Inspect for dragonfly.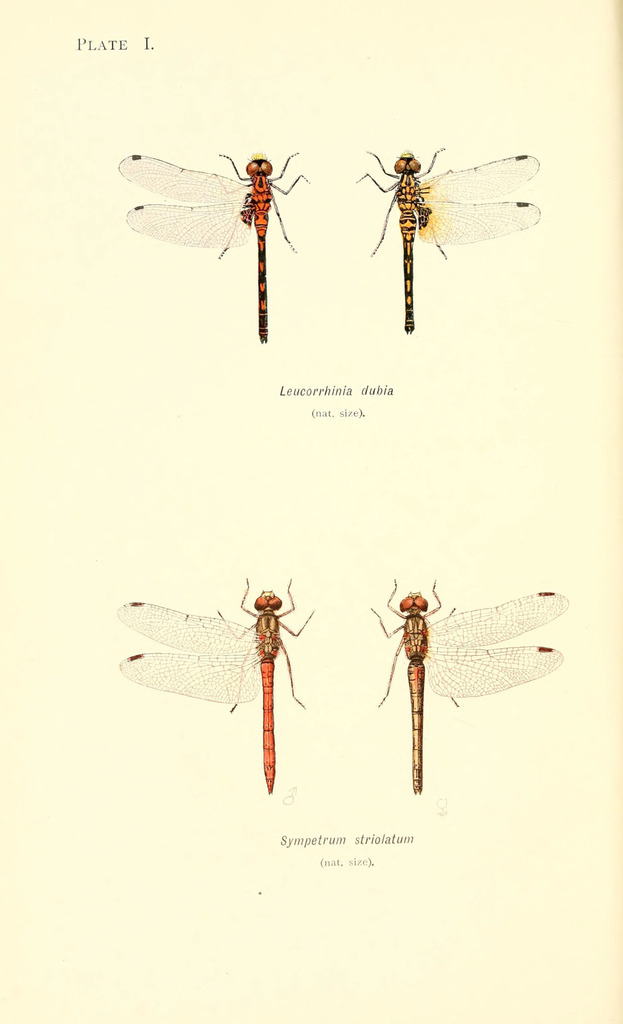
Inspection: select_region(349, 147, 538, 330).
